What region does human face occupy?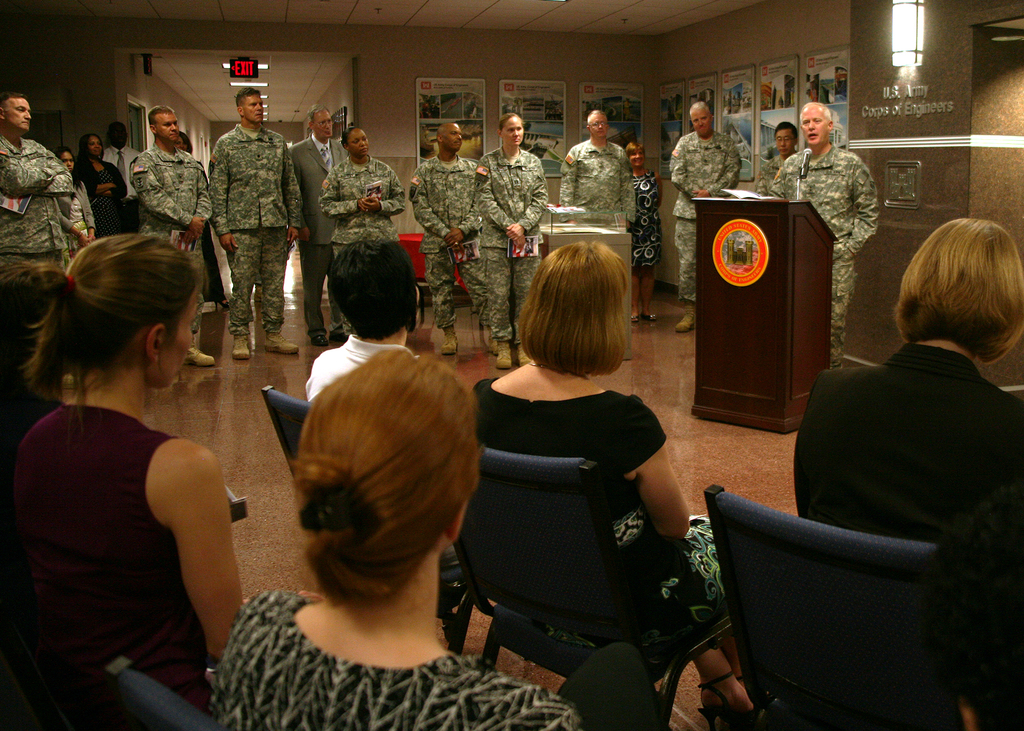
rect(348, 127, 374, 159).
